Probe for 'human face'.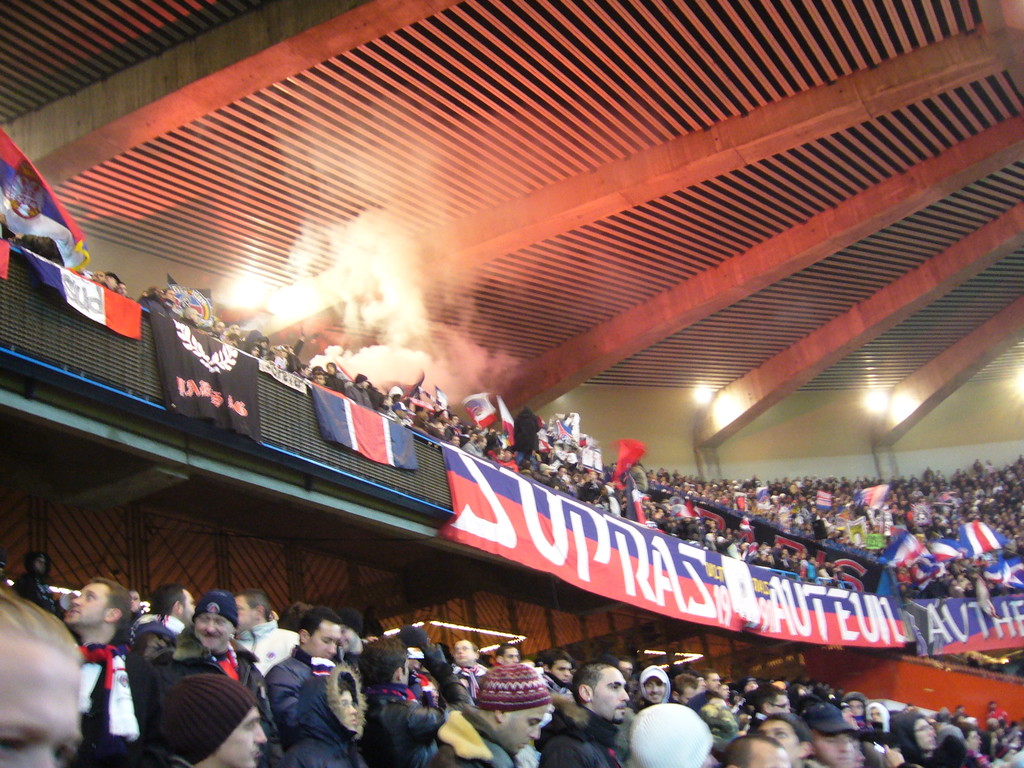
Probe result: {"left": 758, "top": 723, "right": 801, "bottom": 762}.
